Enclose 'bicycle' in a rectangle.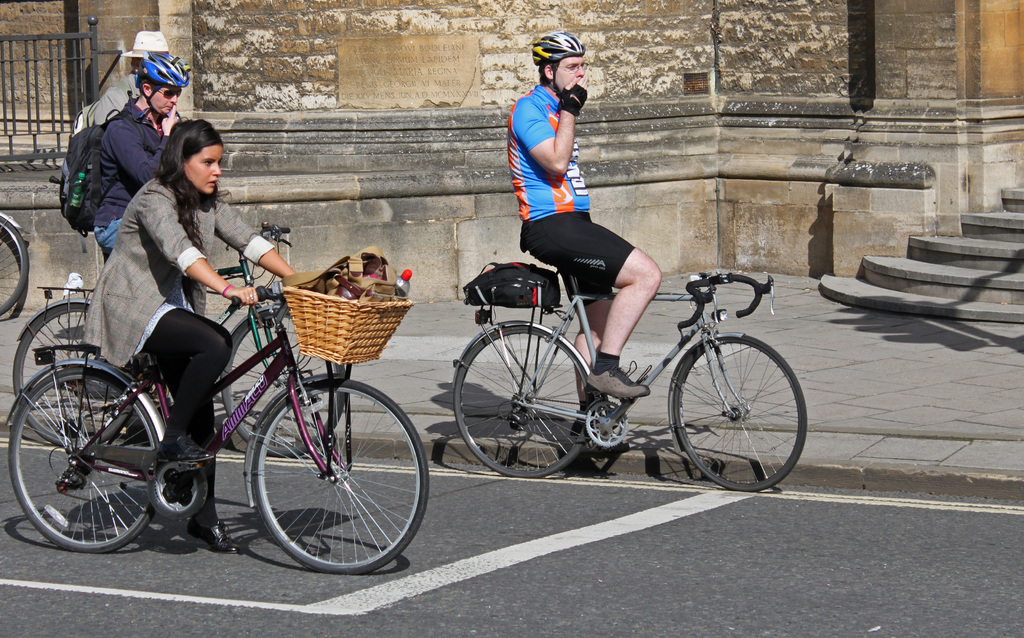
[x1=12, y1=218, x2=356, y2=459].
